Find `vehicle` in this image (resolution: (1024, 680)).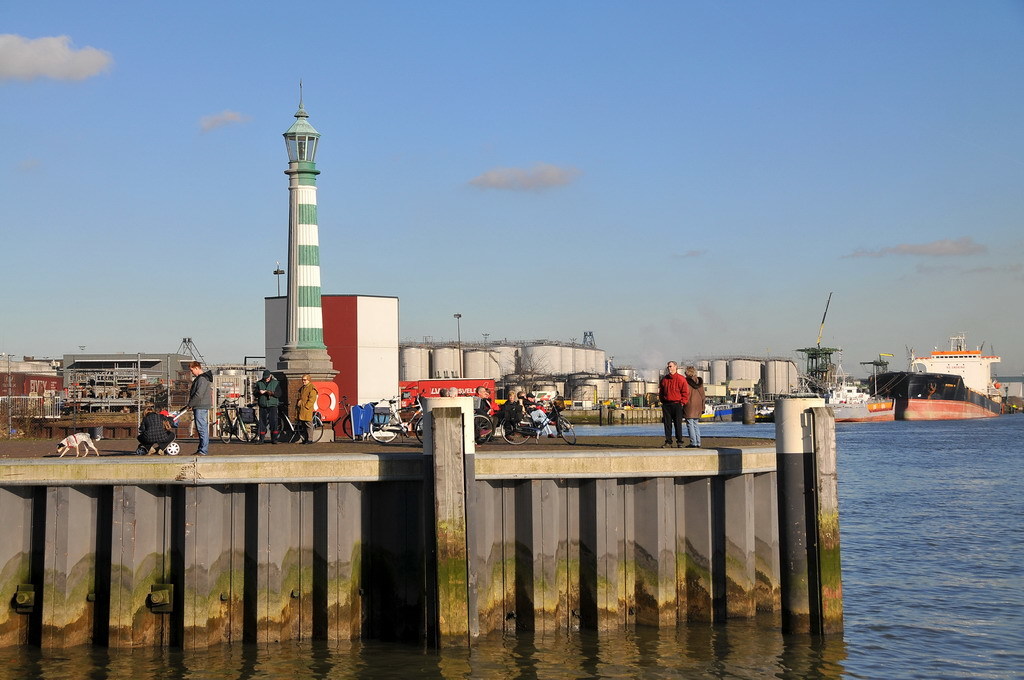
bbox=[249, 404, 328, 443].
